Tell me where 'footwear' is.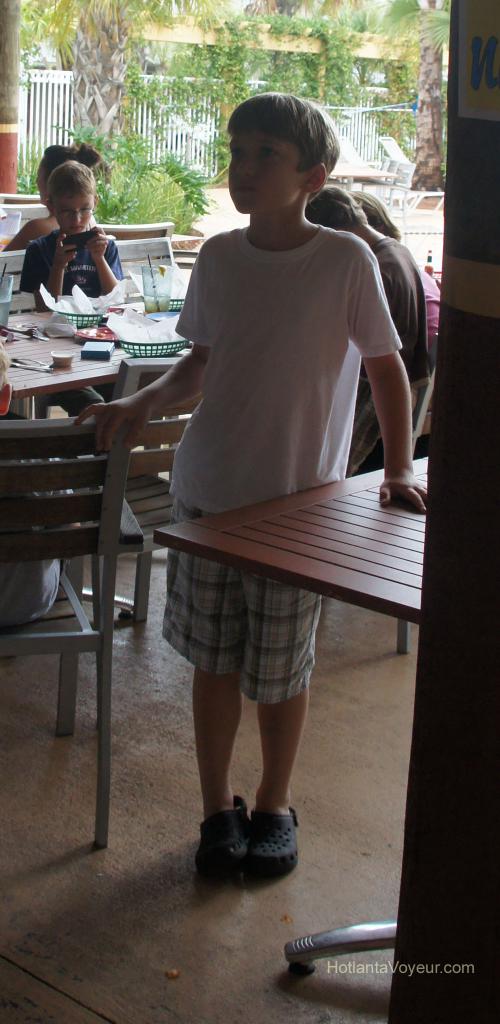
'footwear' is at [250,804,308,874].
